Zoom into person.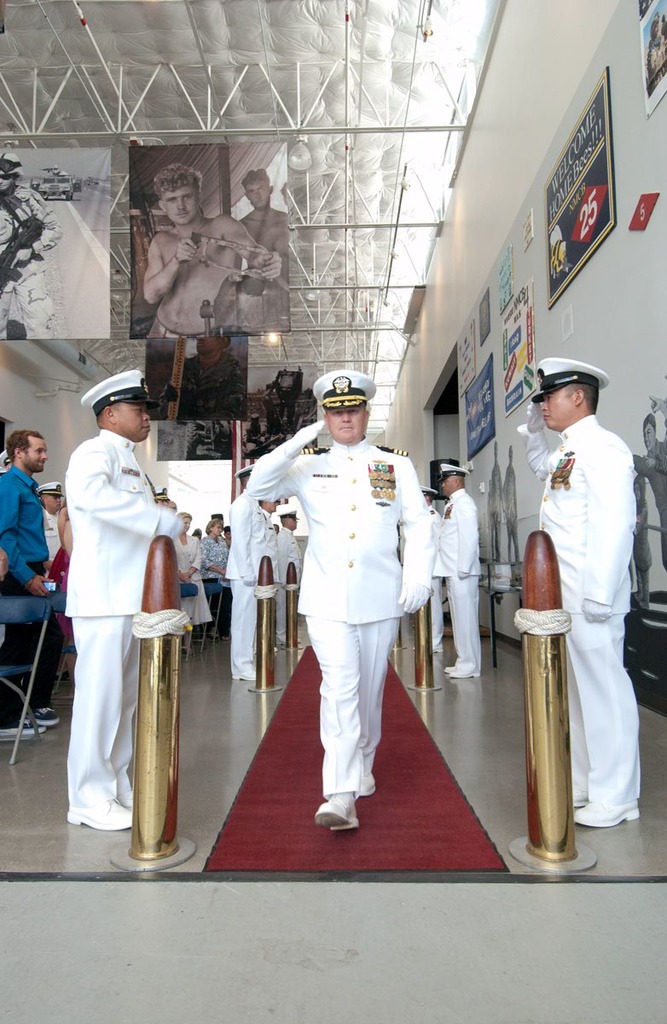
Zoom target: <bbox>40, 483, 75, 564</bbox>.
